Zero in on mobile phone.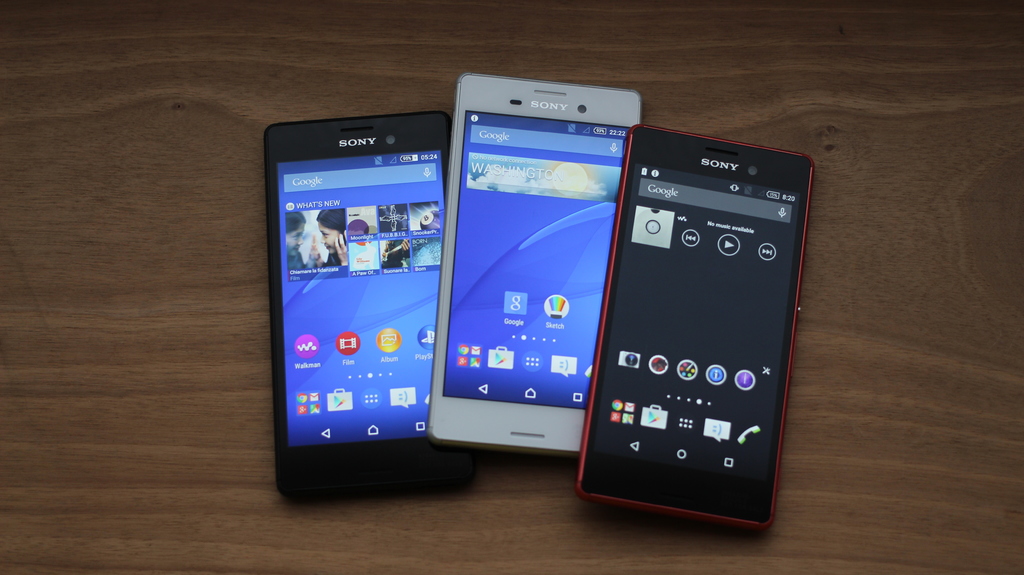
Zeroed in: (425,72,640,458).
